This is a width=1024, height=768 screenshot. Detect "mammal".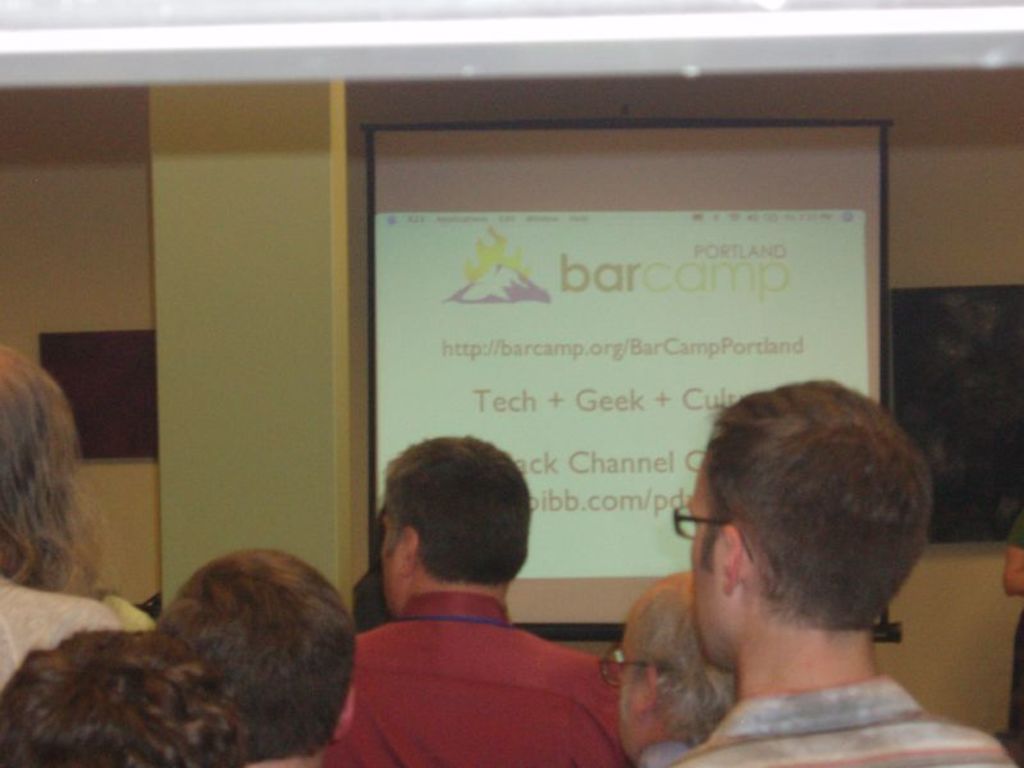
0:627:252:767.
